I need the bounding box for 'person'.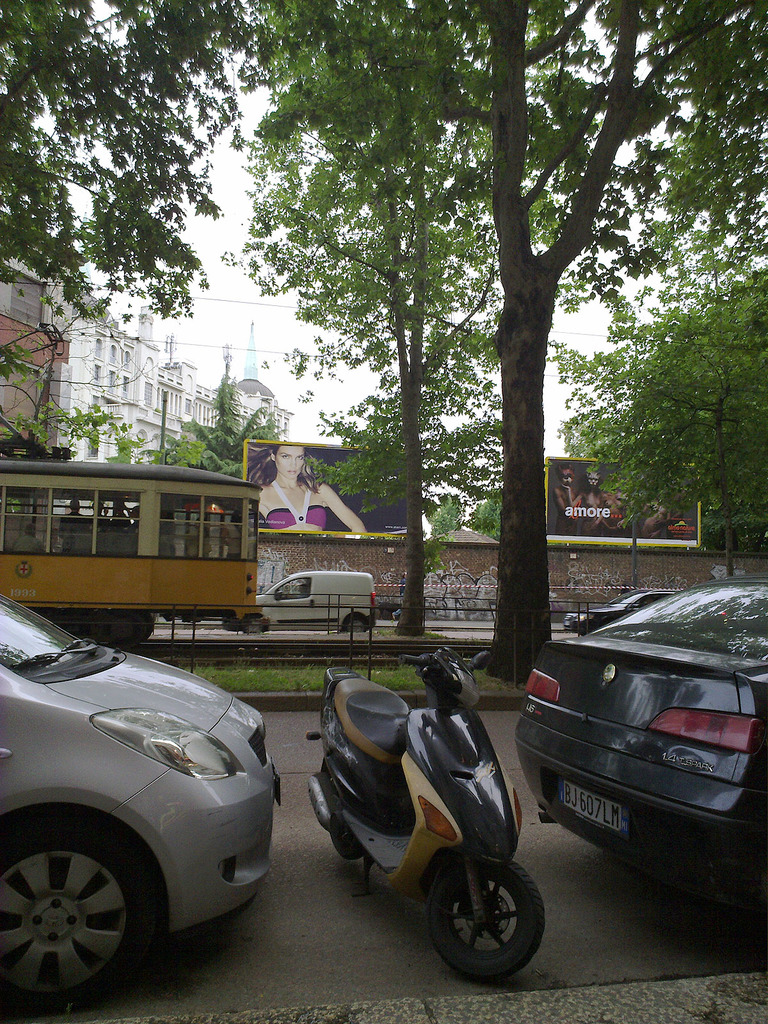
Here it is: 195:511:212:555.
